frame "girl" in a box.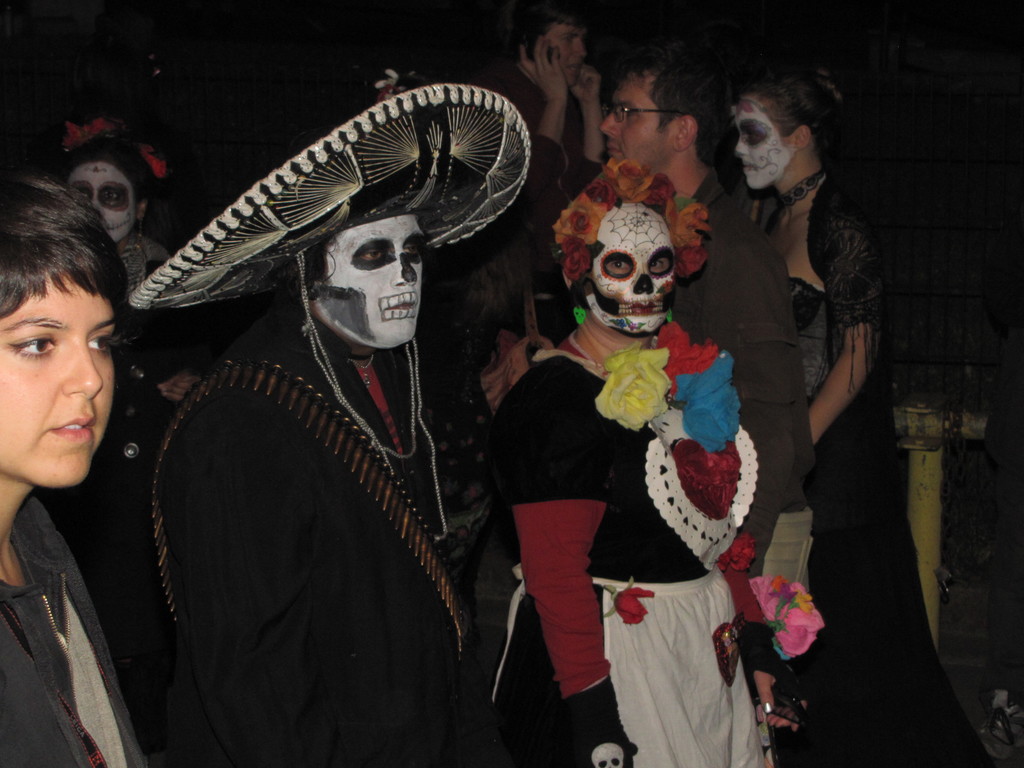
[736,64,998,765].
